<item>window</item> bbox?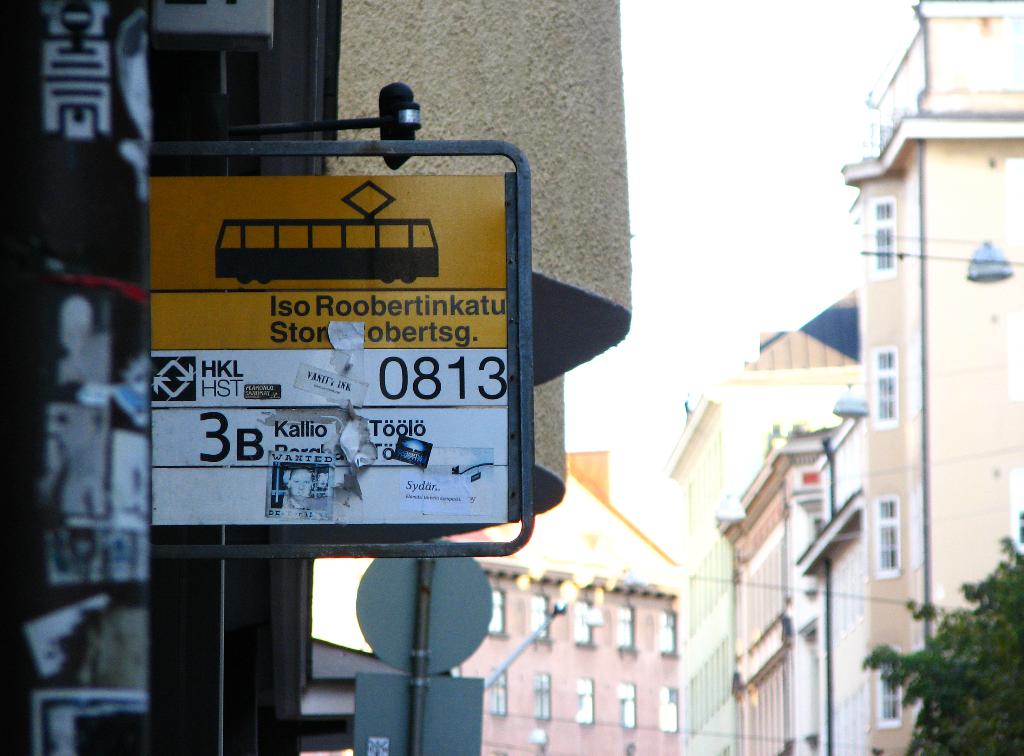
bbox=[573, 600, 596, 646]
